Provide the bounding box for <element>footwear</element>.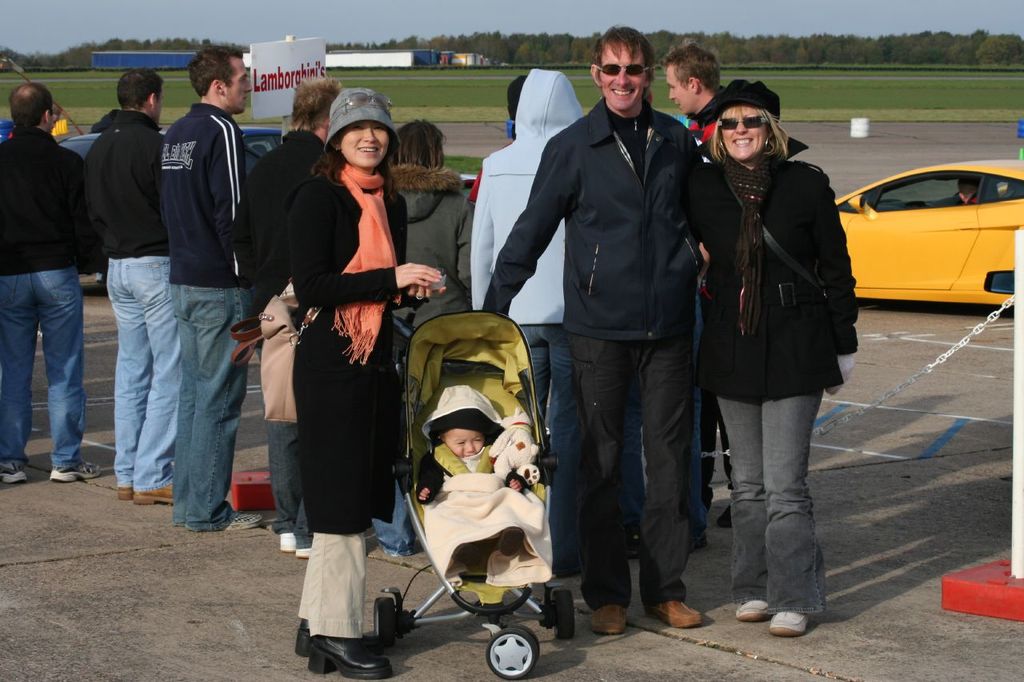
detection(294, 546, 314, 553).
